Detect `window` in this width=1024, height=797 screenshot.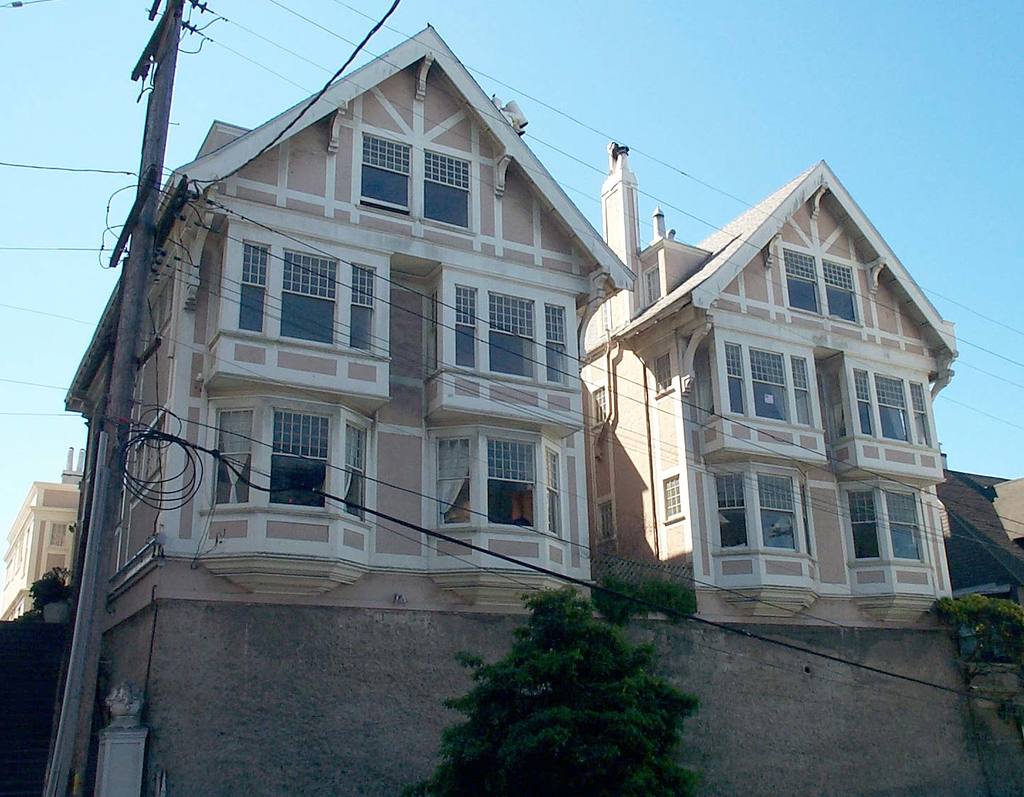
Detection: 352 266 375 348.
